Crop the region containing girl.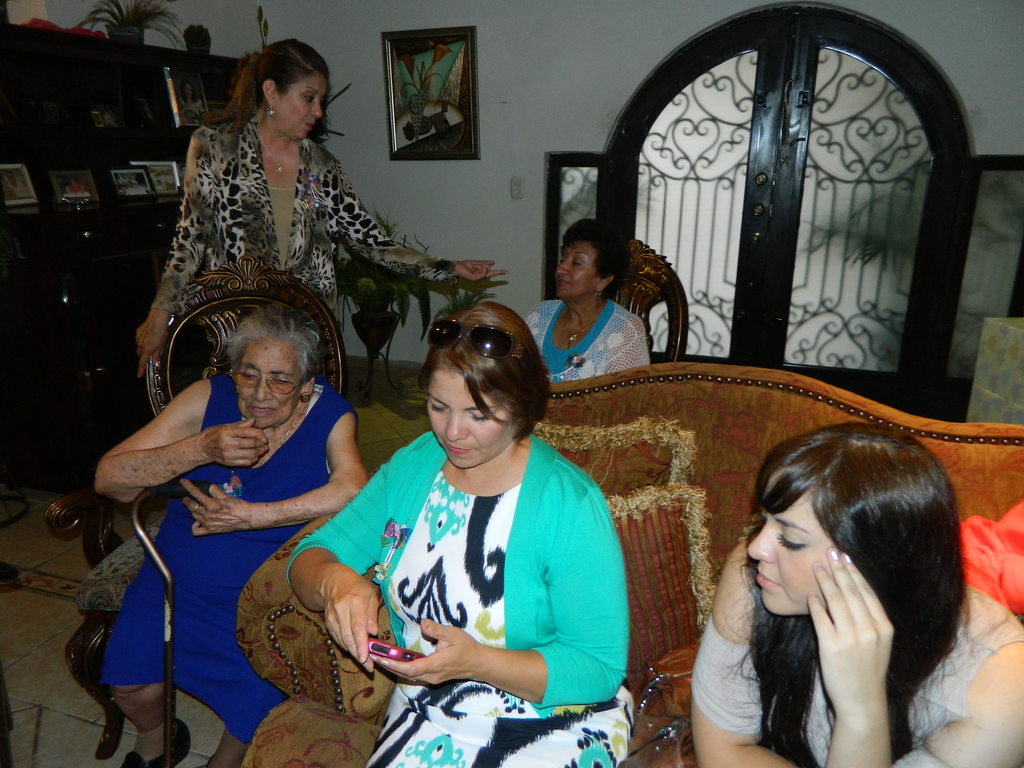
Crop region: 694 426 1023 767.
